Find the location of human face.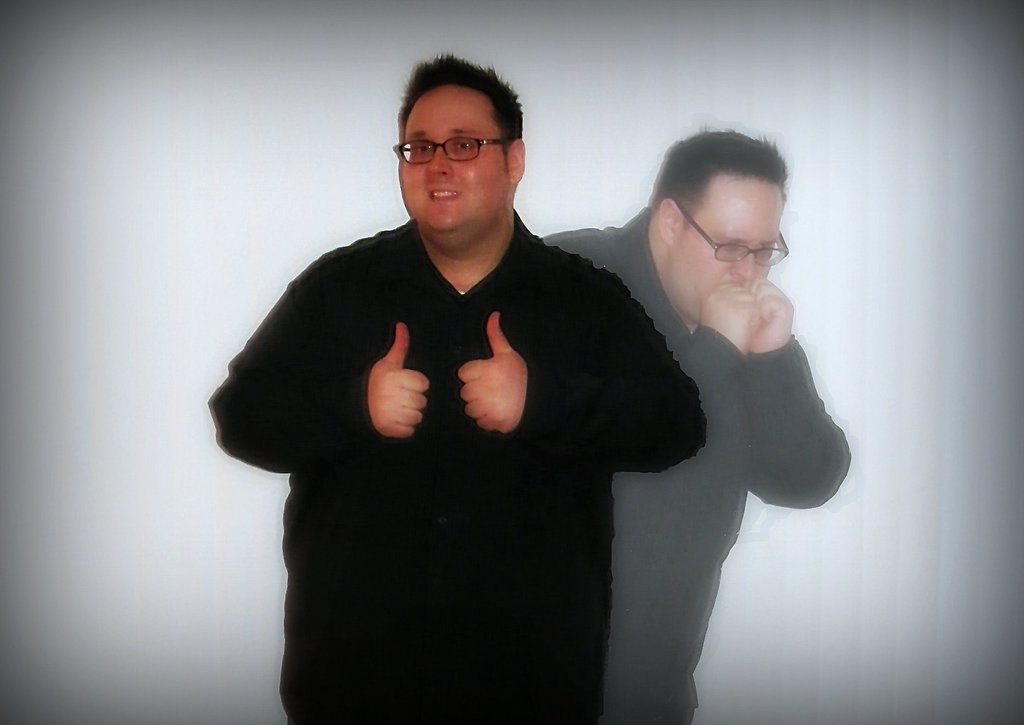
Location: x1=399 y1=87 x2=513 y2=247.
